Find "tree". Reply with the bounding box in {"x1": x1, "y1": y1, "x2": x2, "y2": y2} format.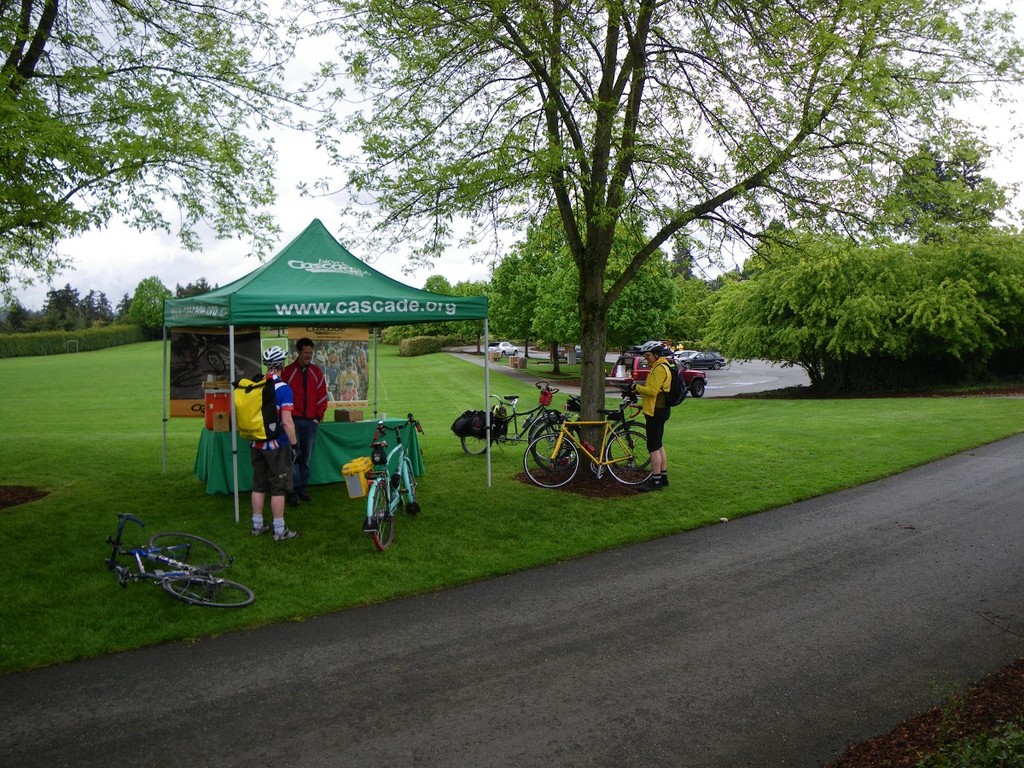
{"x1": 0, "y1": 0, "x2": 332, "y2": 317}.
